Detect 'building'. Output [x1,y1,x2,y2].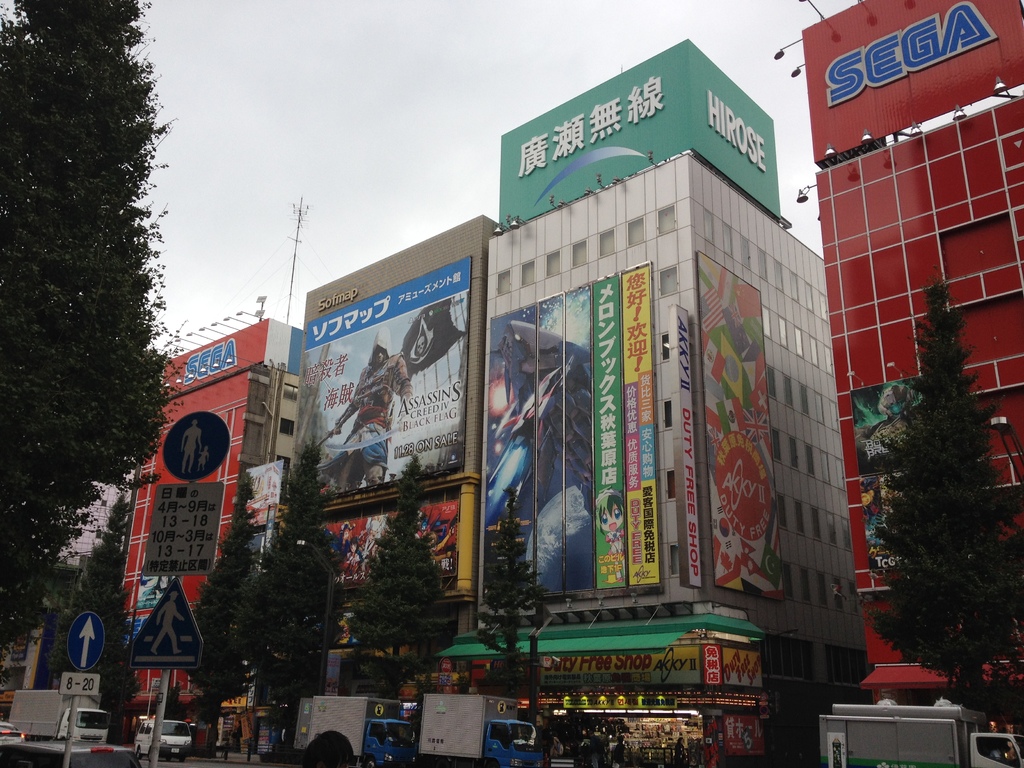
[282,211,488,766].
